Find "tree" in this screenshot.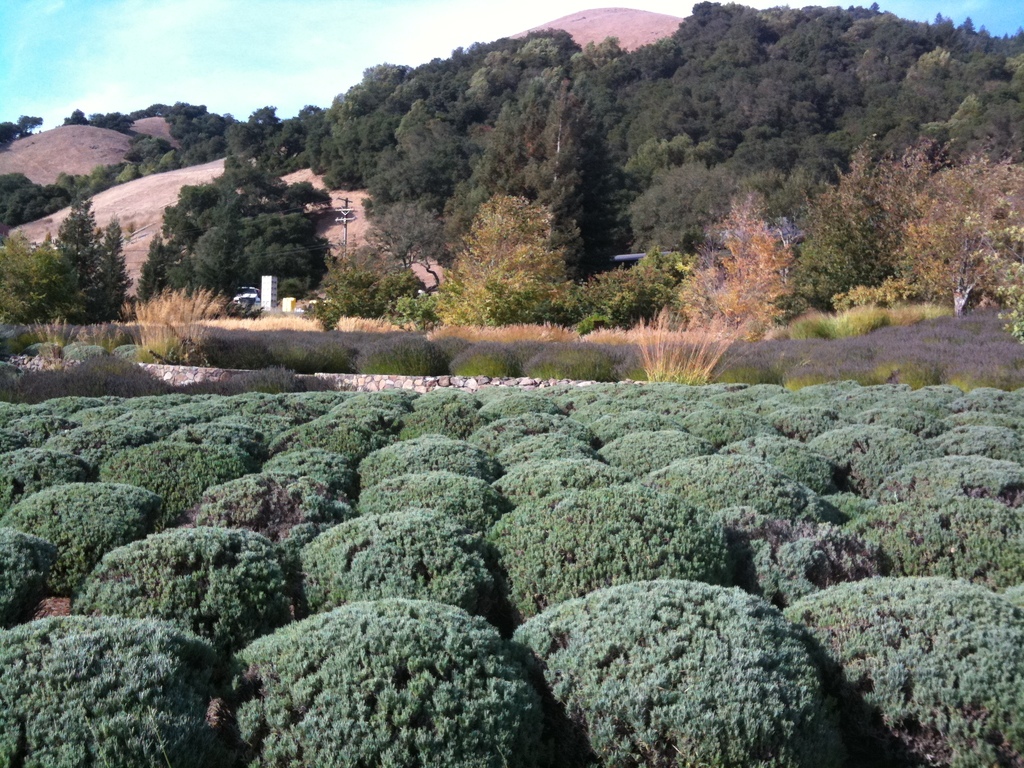
The bounding box for "tree" is rect(810, 0, 888, 68).
